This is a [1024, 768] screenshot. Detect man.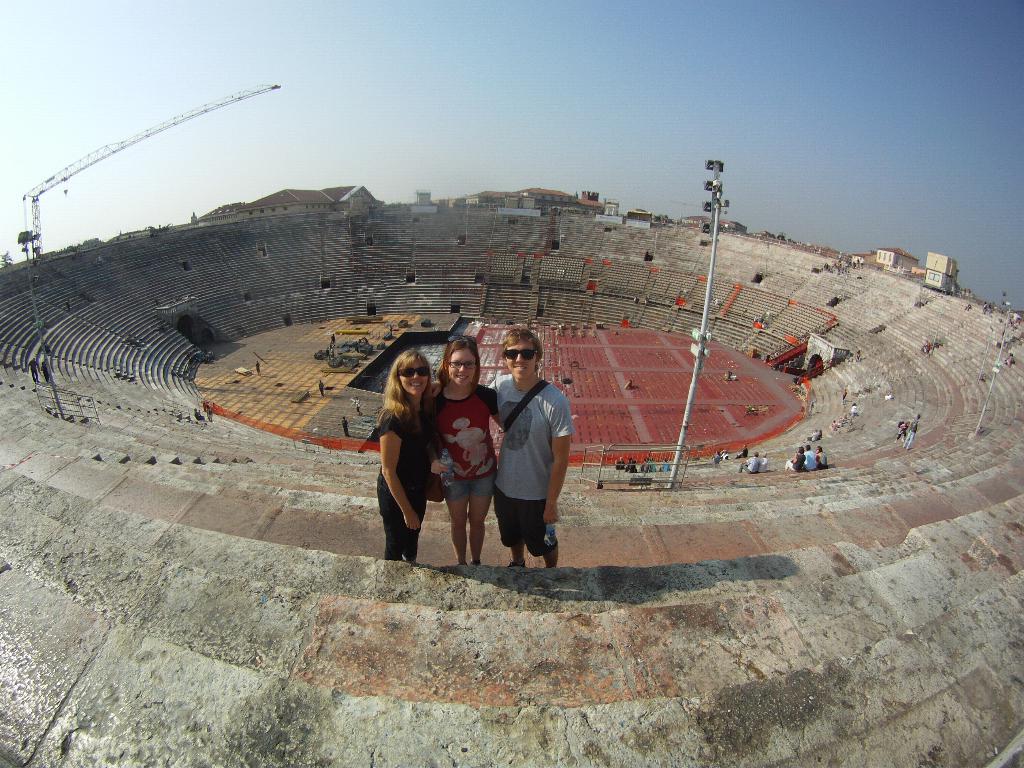
{"x1": 901, "y1": 414, "x2": 920, "y2": 454}.
